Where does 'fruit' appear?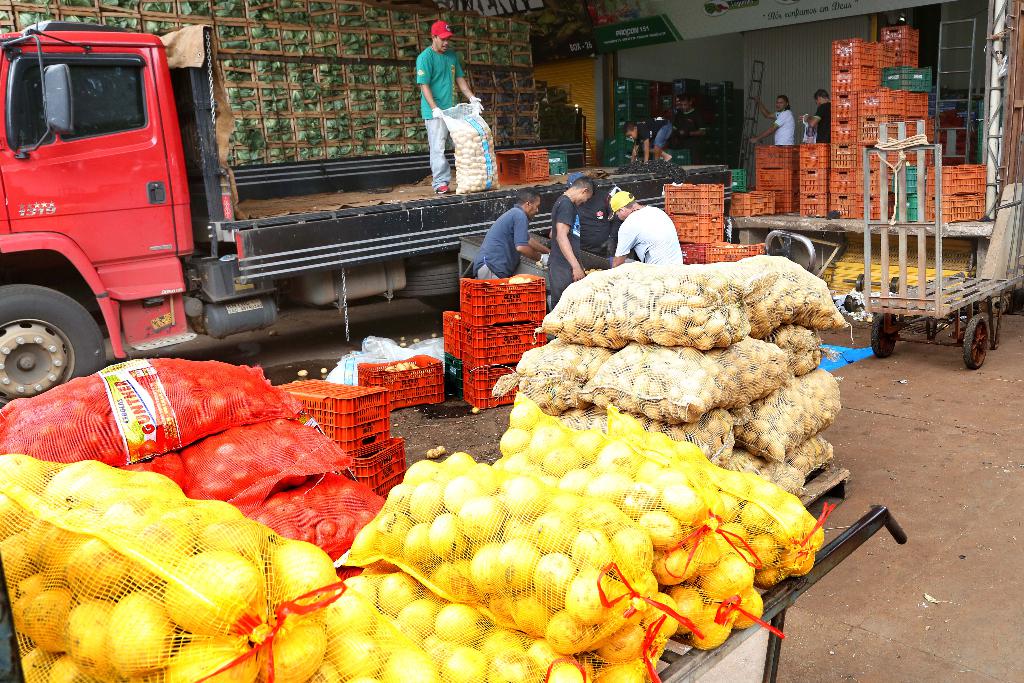
Appears at pyautogui.locateOnScreen(435, 604, 485, 650).
